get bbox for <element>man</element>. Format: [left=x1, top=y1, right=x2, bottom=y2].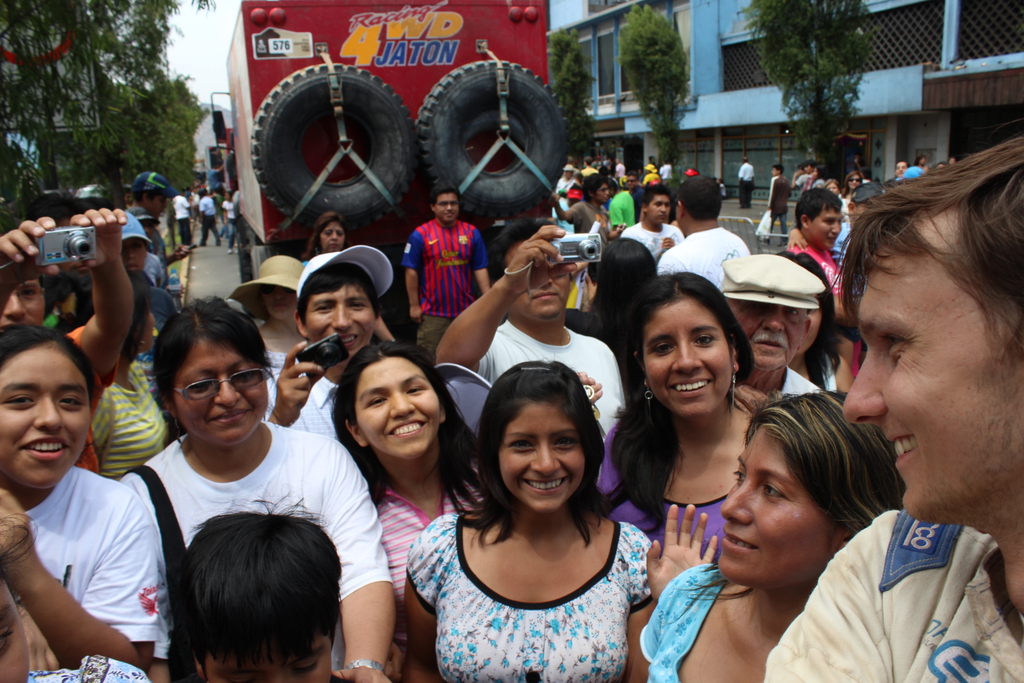
[left=787, top=162, right=1023, bottom=678].
